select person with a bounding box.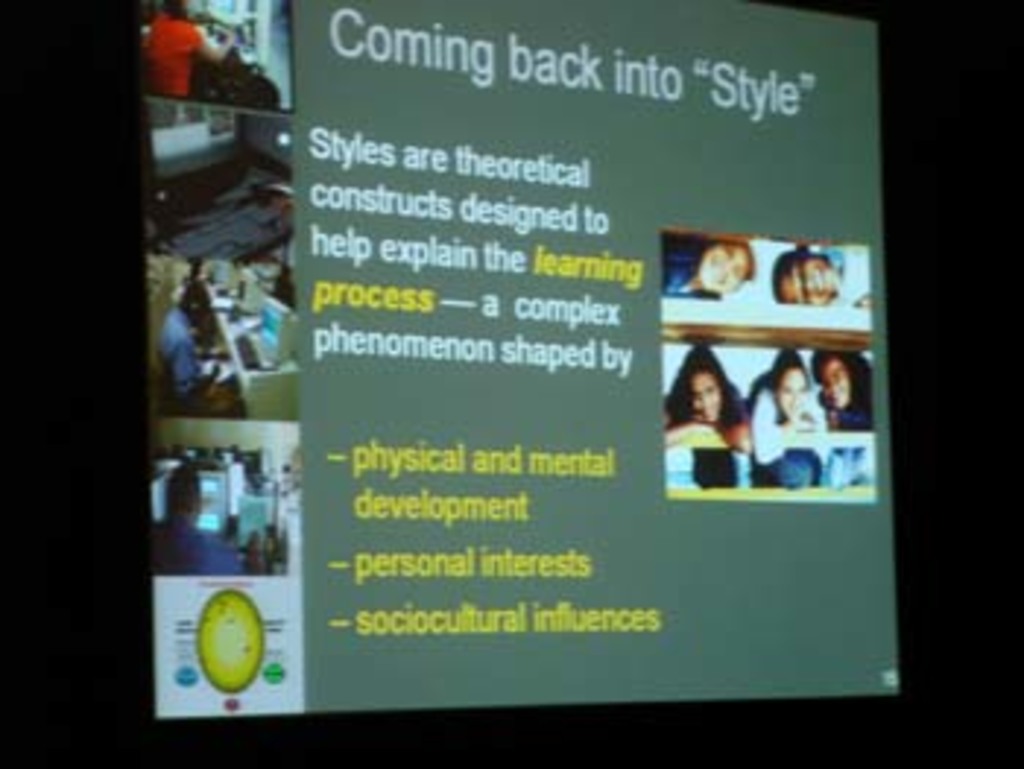
<bbox>152, 465, 249, 570</bbox>.
